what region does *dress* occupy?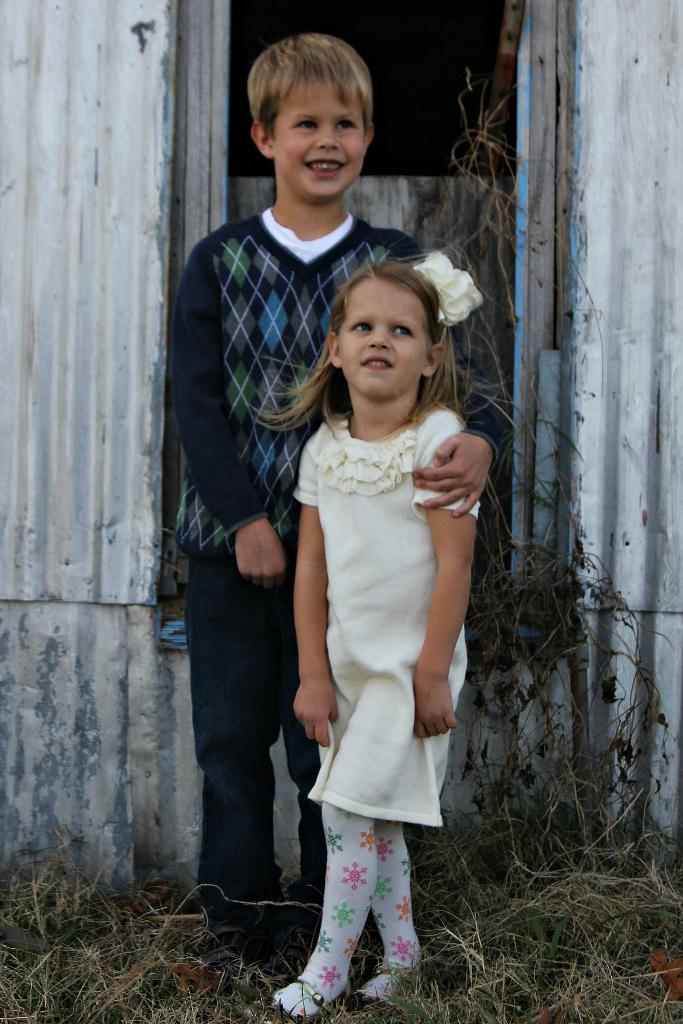
(left=267, top=388, right=476, bottom=851).
